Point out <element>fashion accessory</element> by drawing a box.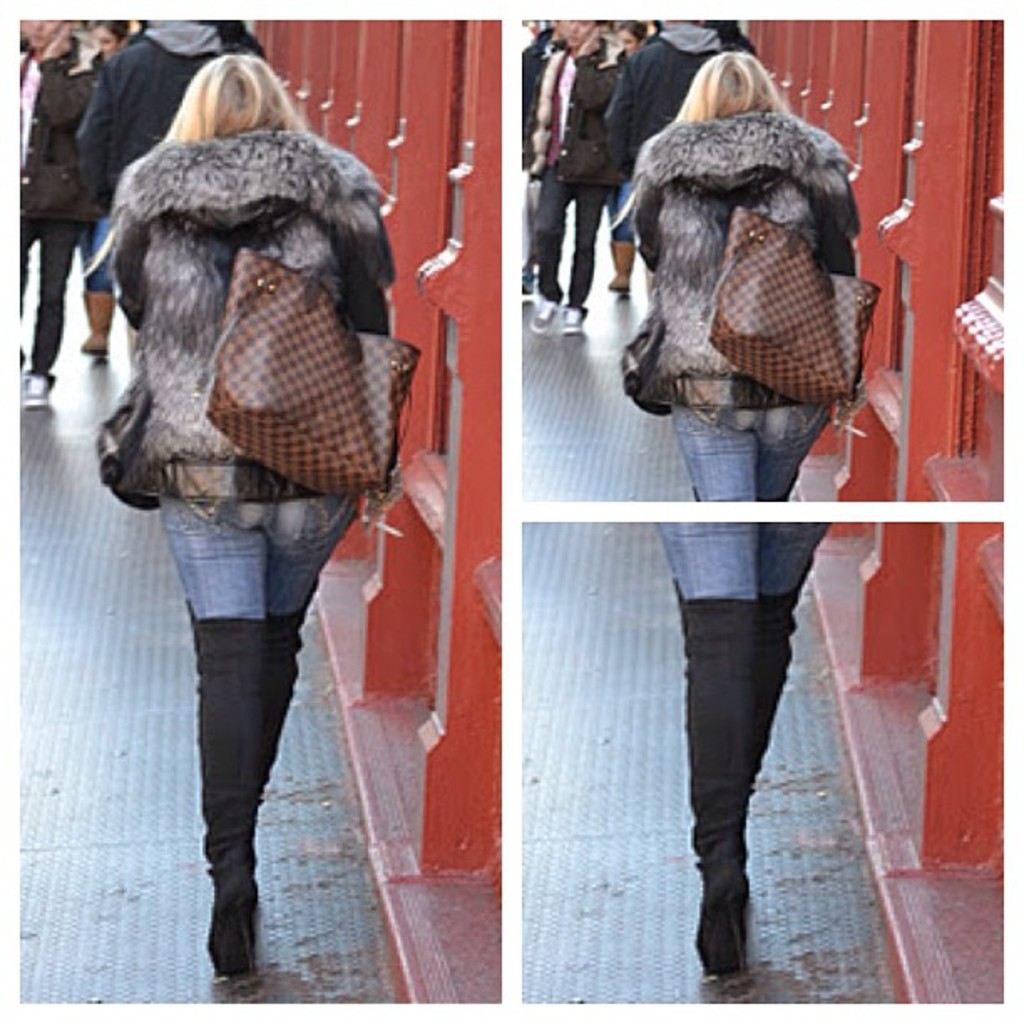
bbox=[256, 591, 315, 808].
